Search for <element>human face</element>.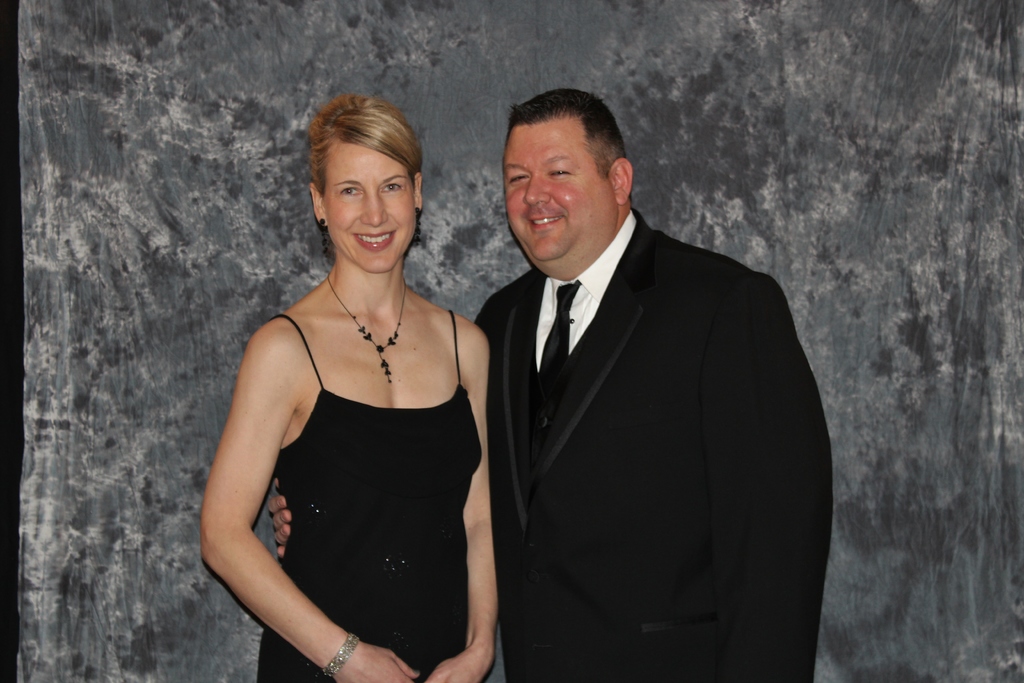
Found at left=320, top=143, right=416, bottom=278.
